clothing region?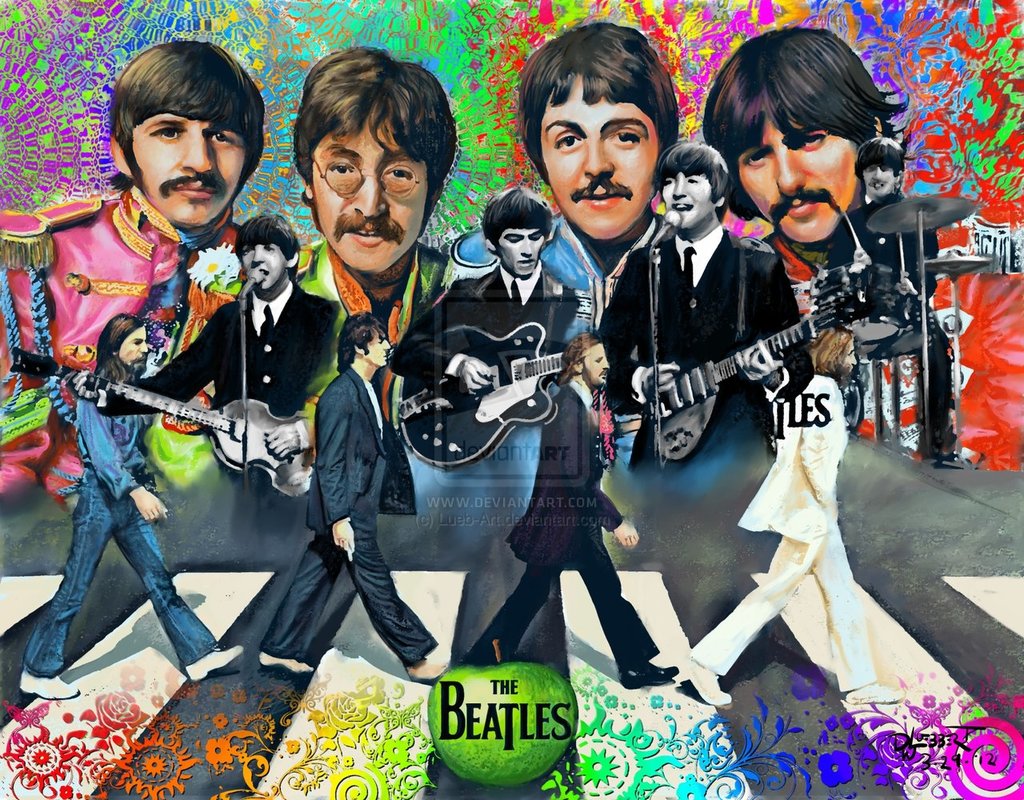
left=447, top=204, right=666, bottom=385
